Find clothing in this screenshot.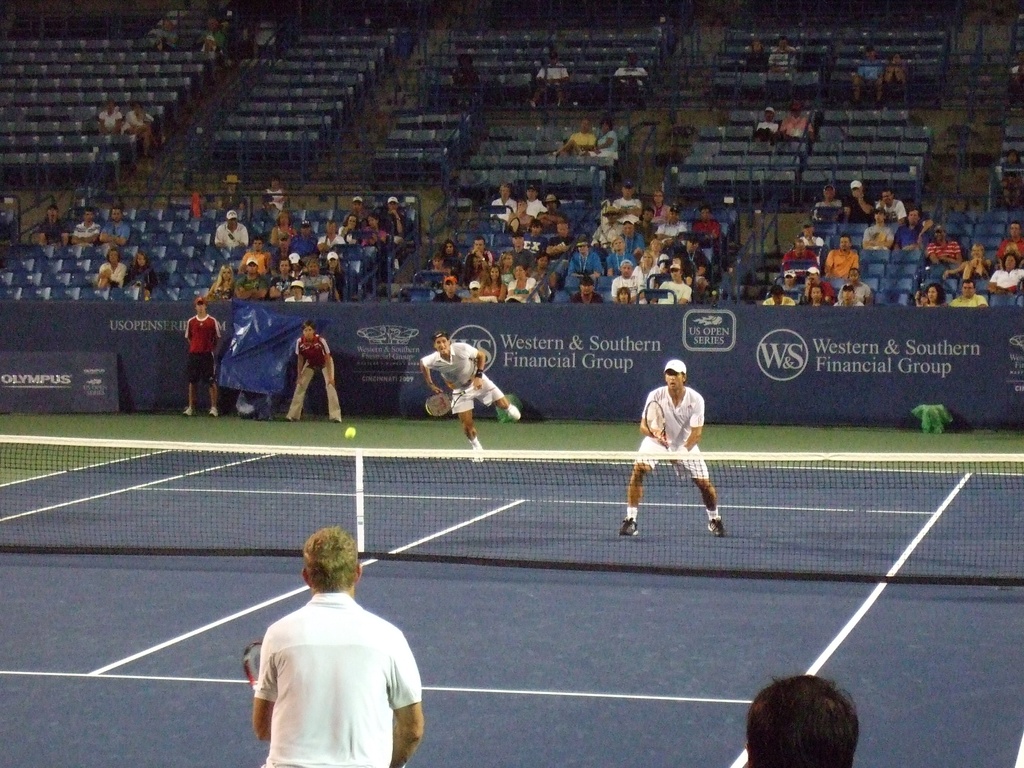
The bounding box for clothing is Rect(126, 109, 147, 136).
